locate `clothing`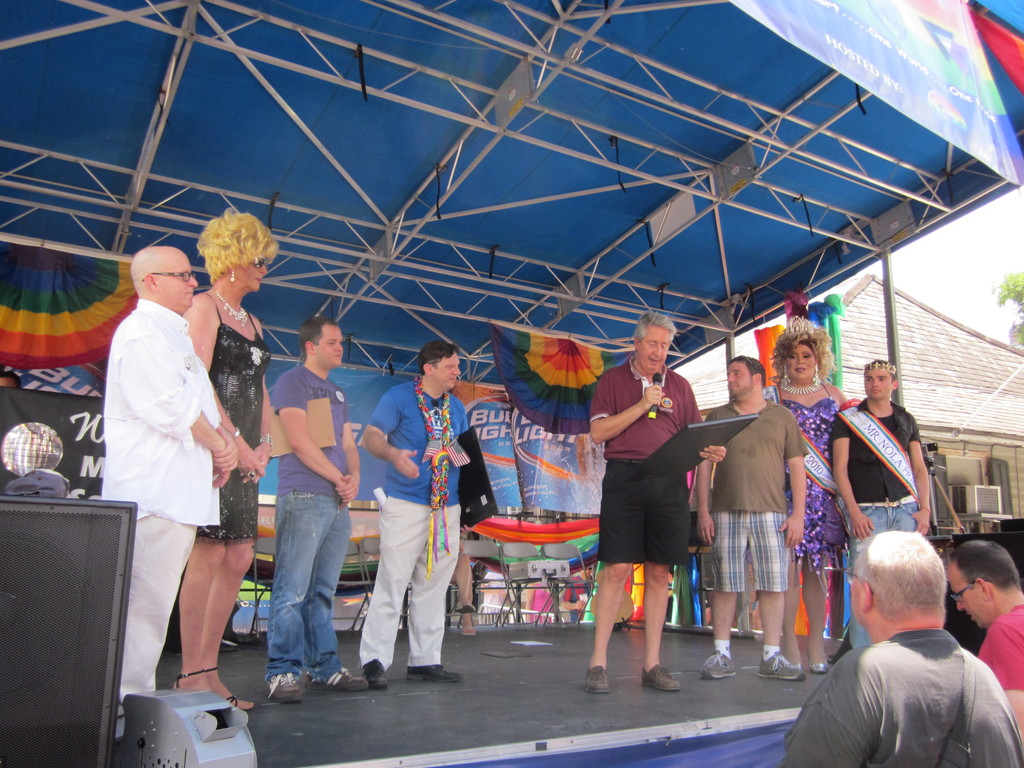
783,625,1021,767
